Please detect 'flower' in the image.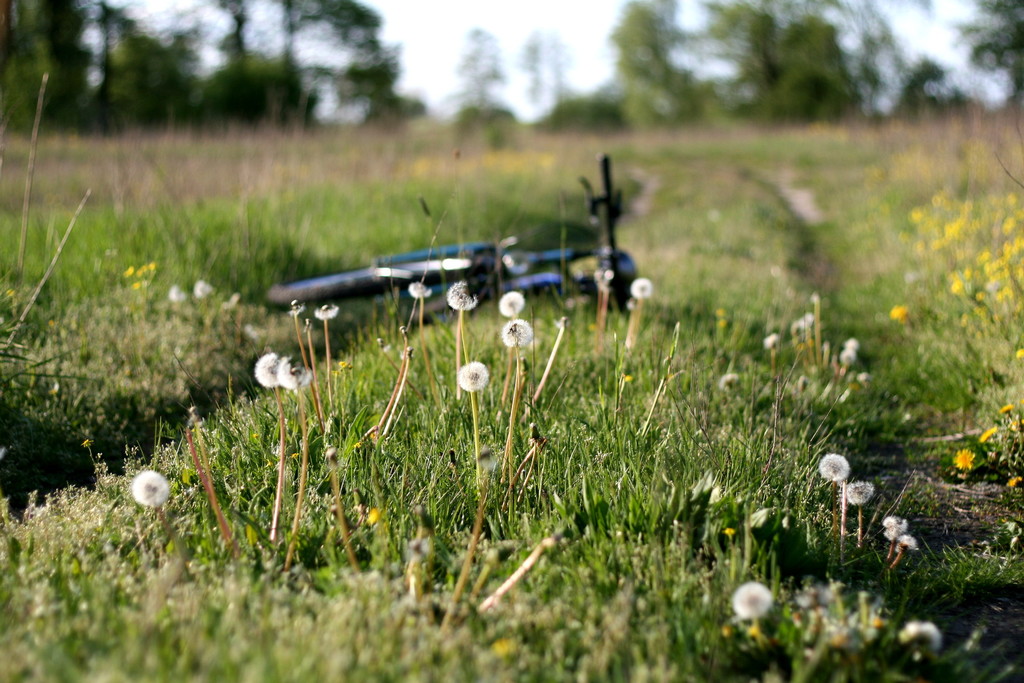
(x1=982, y1=427, x2=998, y2=440).
